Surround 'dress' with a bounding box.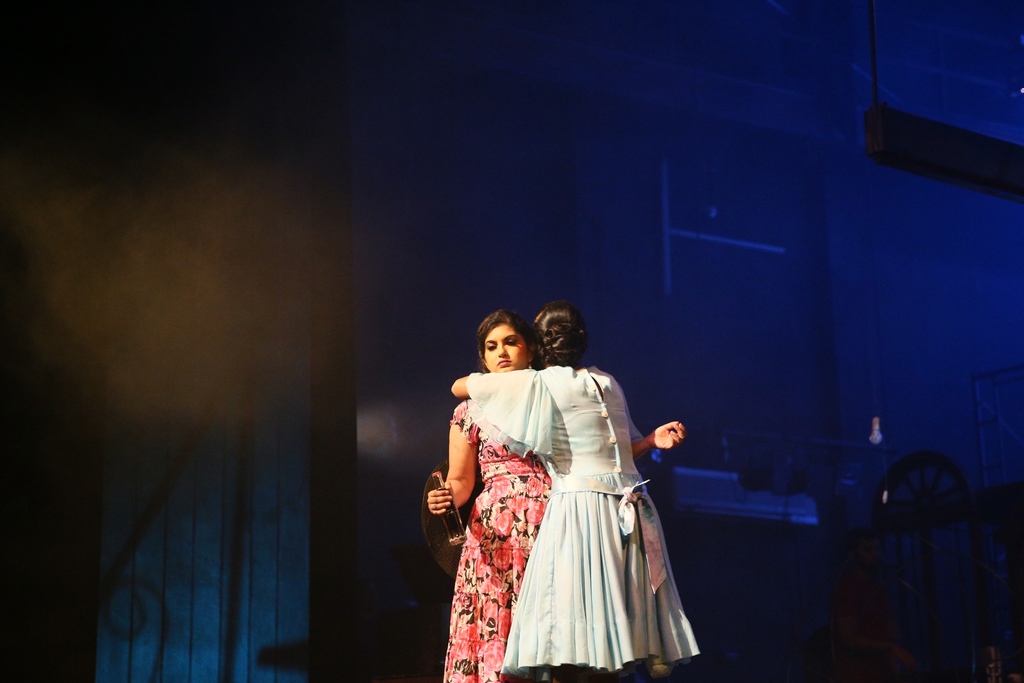
484:377:699:677.
